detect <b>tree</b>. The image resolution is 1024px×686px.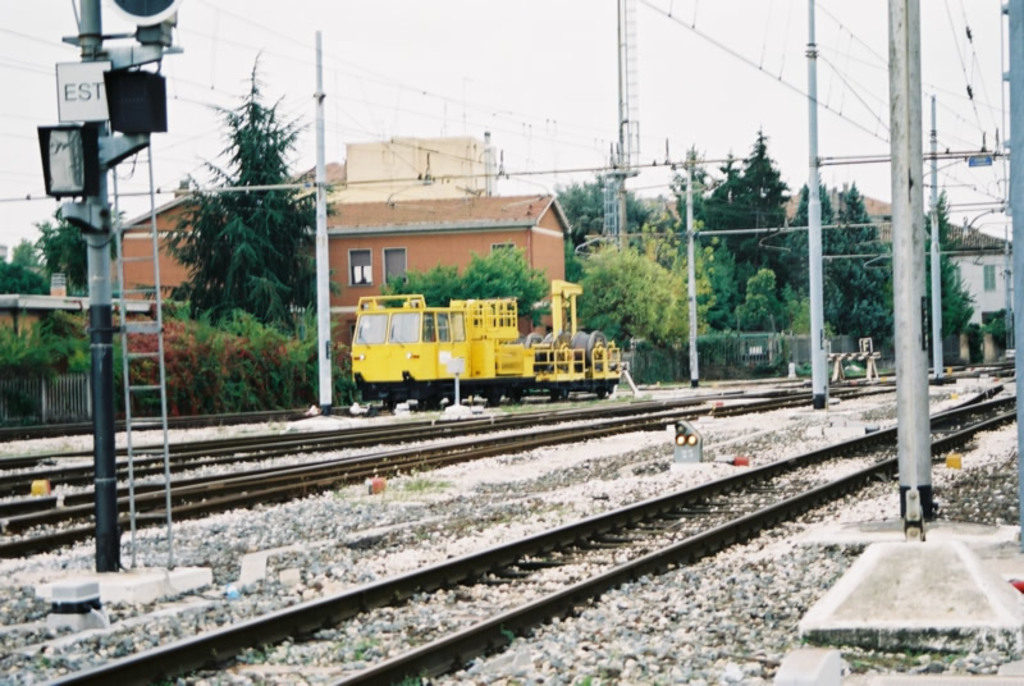
BBox(705, 127, 783, 273).
